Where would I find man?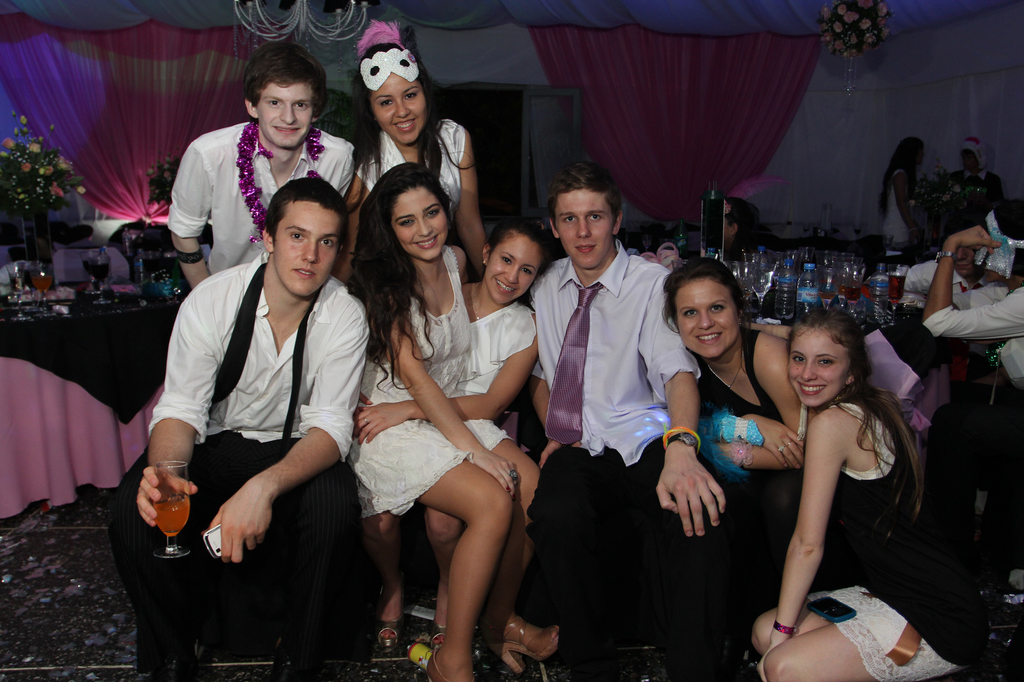
At [left=129, top=176, right=347, bottom=681].
